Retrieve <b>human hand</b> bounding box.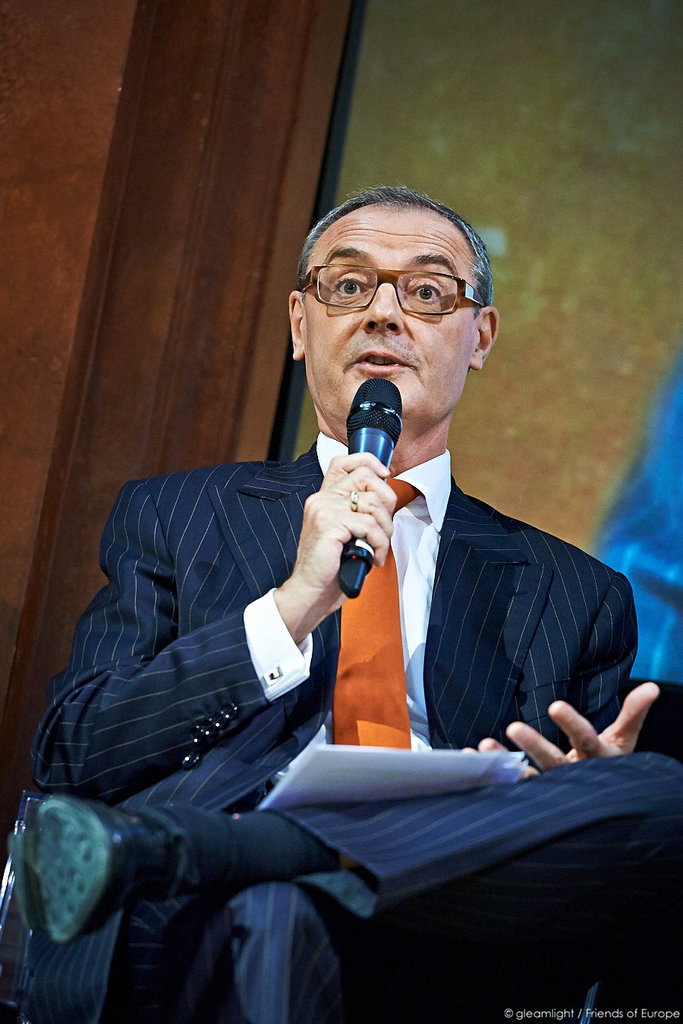
Bounding box: <box>291,448,402,623</box>.
